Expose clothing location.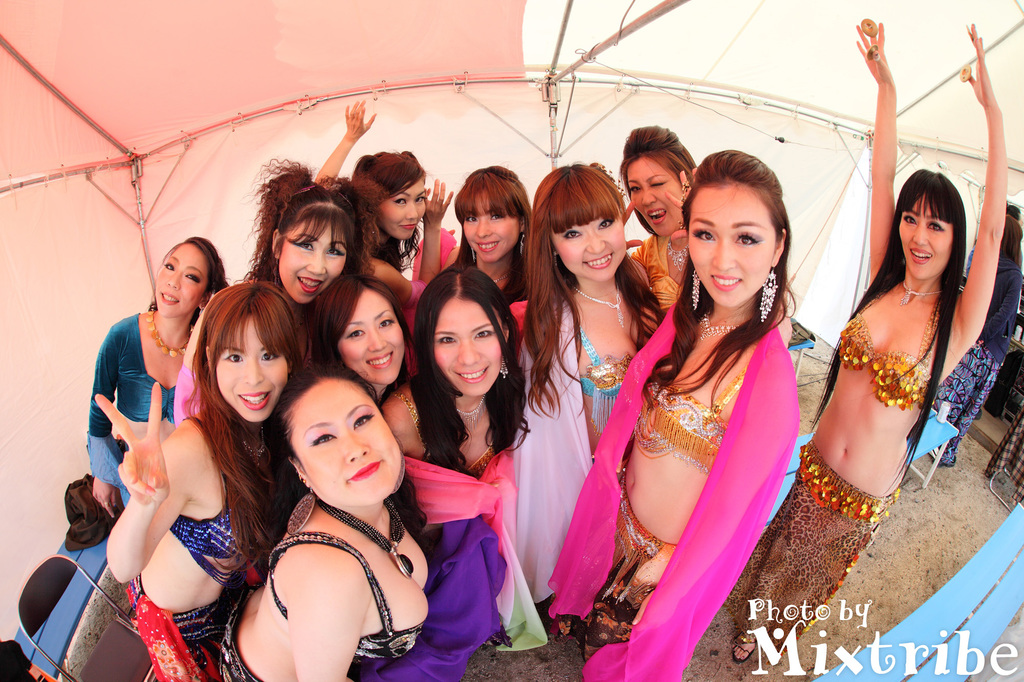
Exposed at [832, 314, 953, 413].
